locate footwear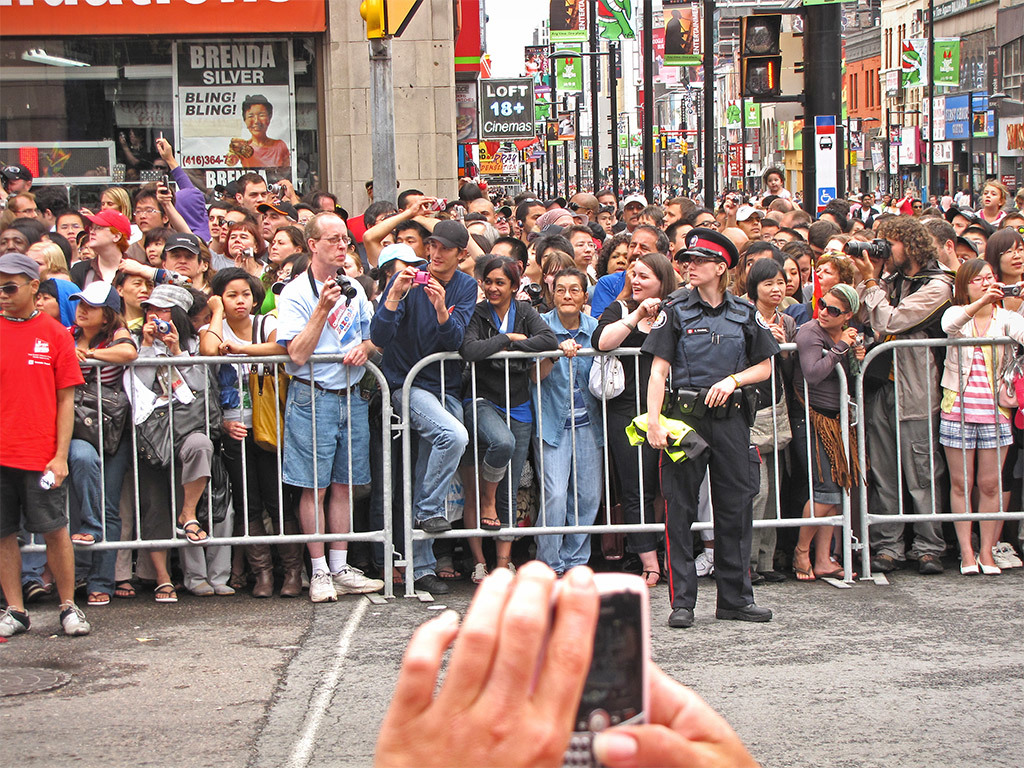
335,552,383,589
